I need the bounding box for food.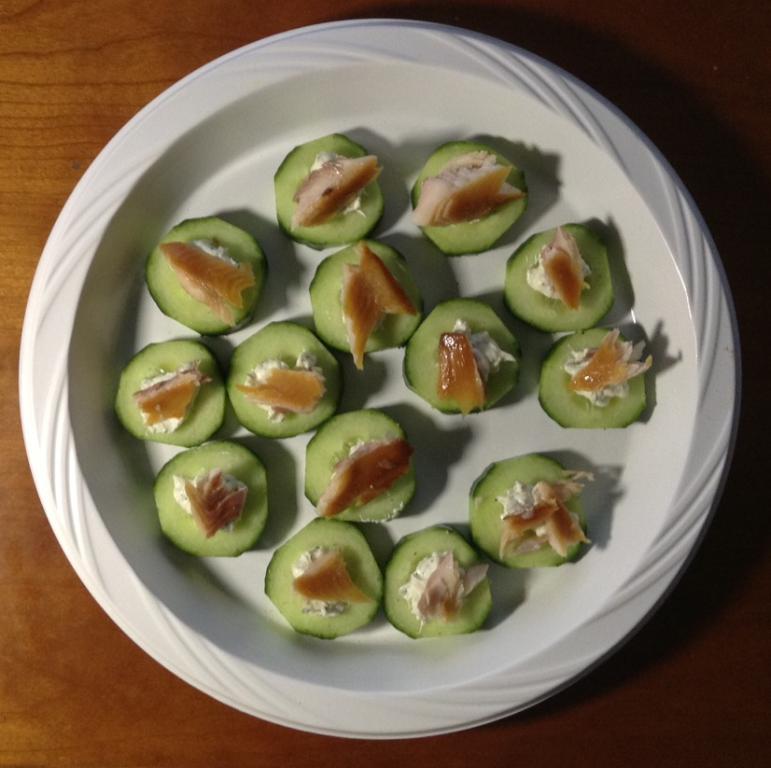
Here it is: 114, 131, 654, 642.
